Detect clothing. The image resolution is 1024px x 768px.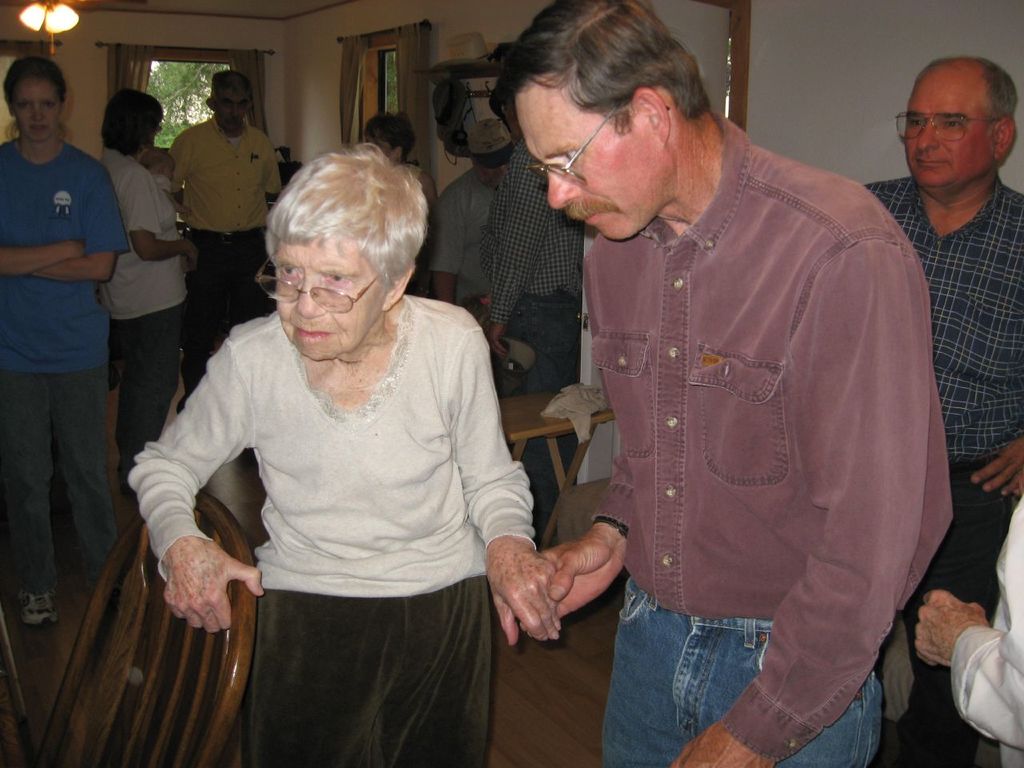
x1=186, y1=227, x2=270, y2=347.
